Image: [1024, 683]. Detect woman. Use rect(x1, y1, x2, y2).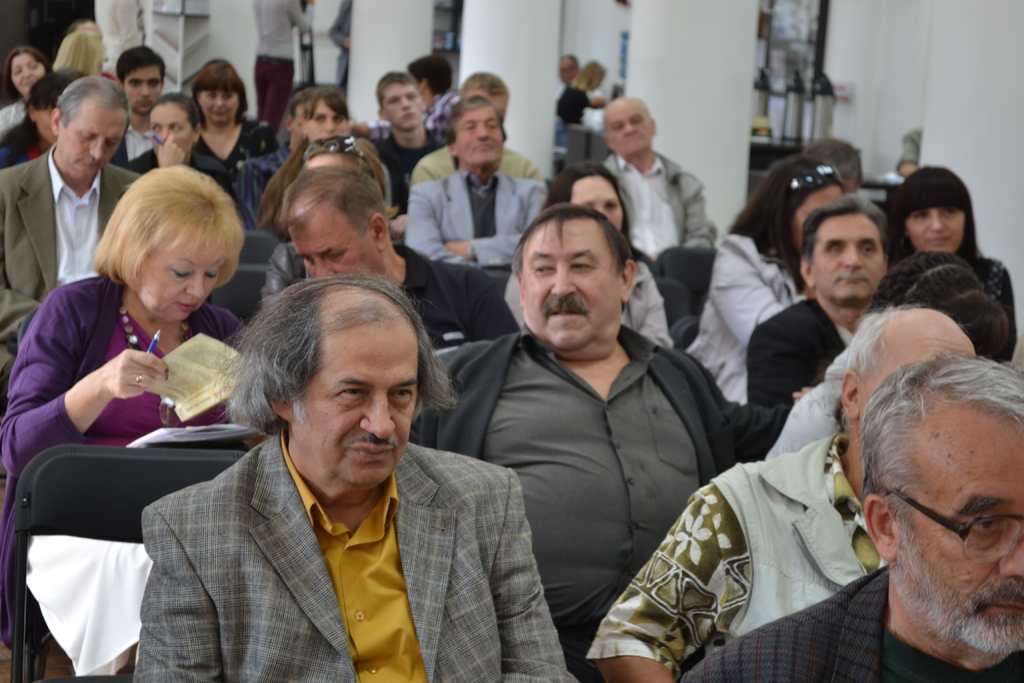
rect(143, 92, 246, 215).
